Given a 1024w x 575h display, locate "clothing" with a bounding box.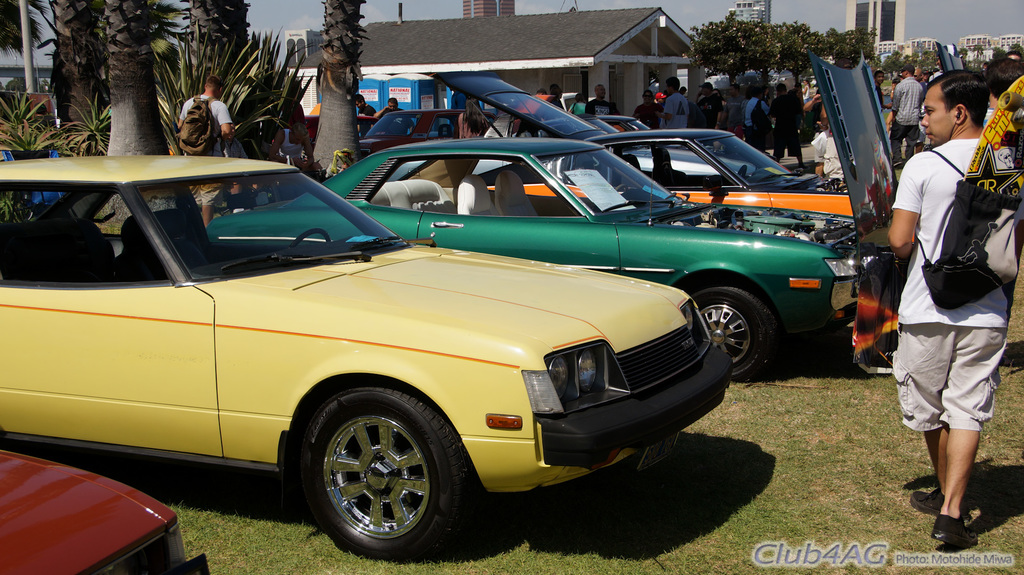
Located: (x1=810, y1=130, x2=845, y2=182).
